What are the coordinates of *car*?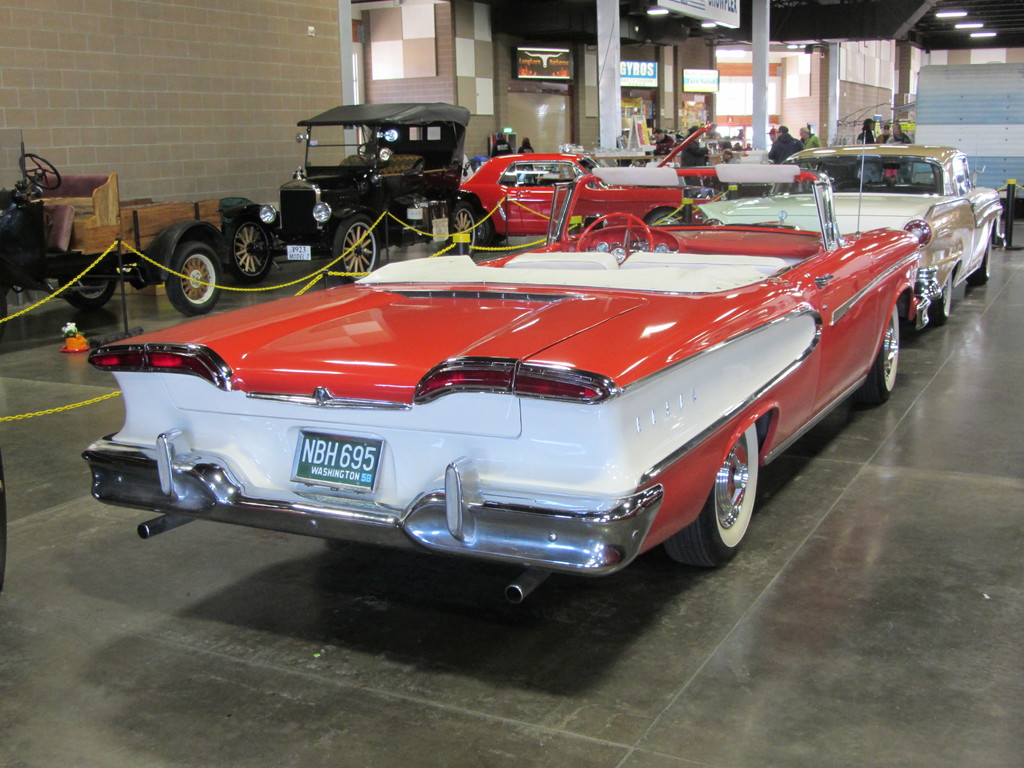
box=[457, 146, 682, 246].
